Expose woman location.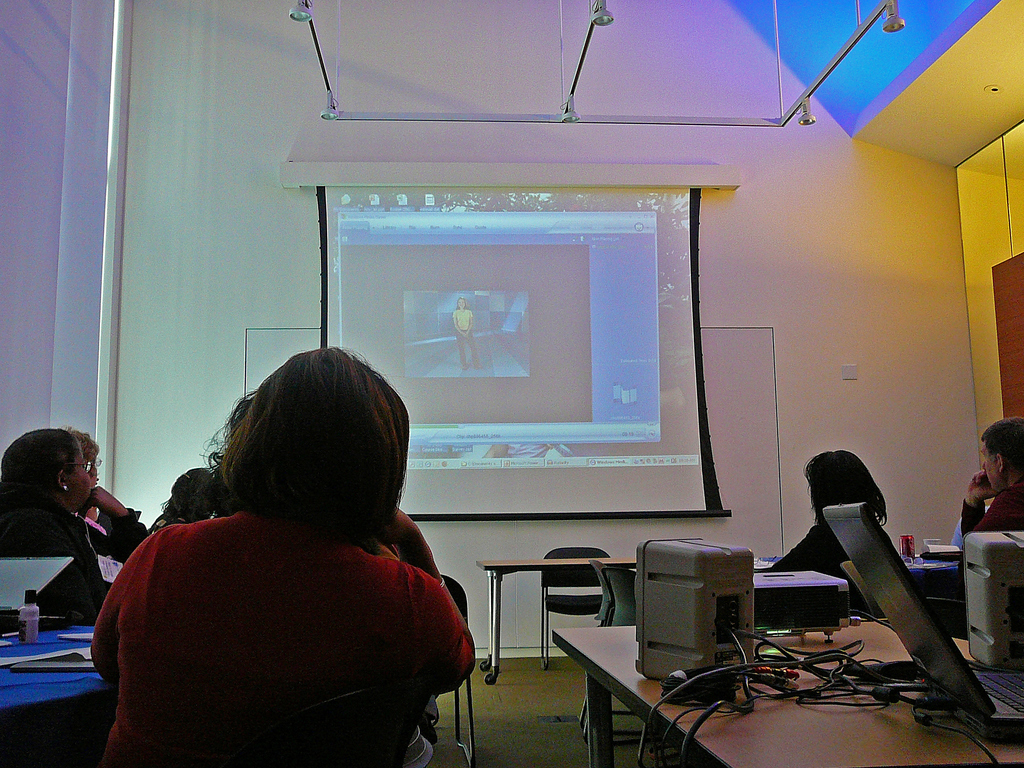
Exposed at BBox(57, 428, 110, 536).
